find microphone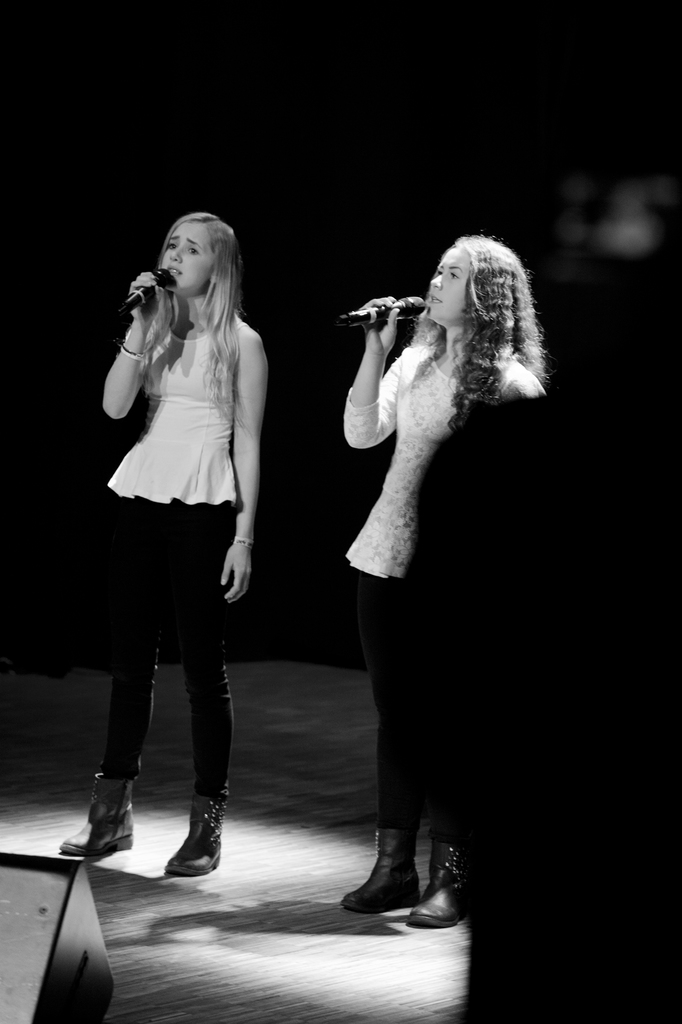
{"left": 336, "top": 293, "right": 431, "bottom": 332}
